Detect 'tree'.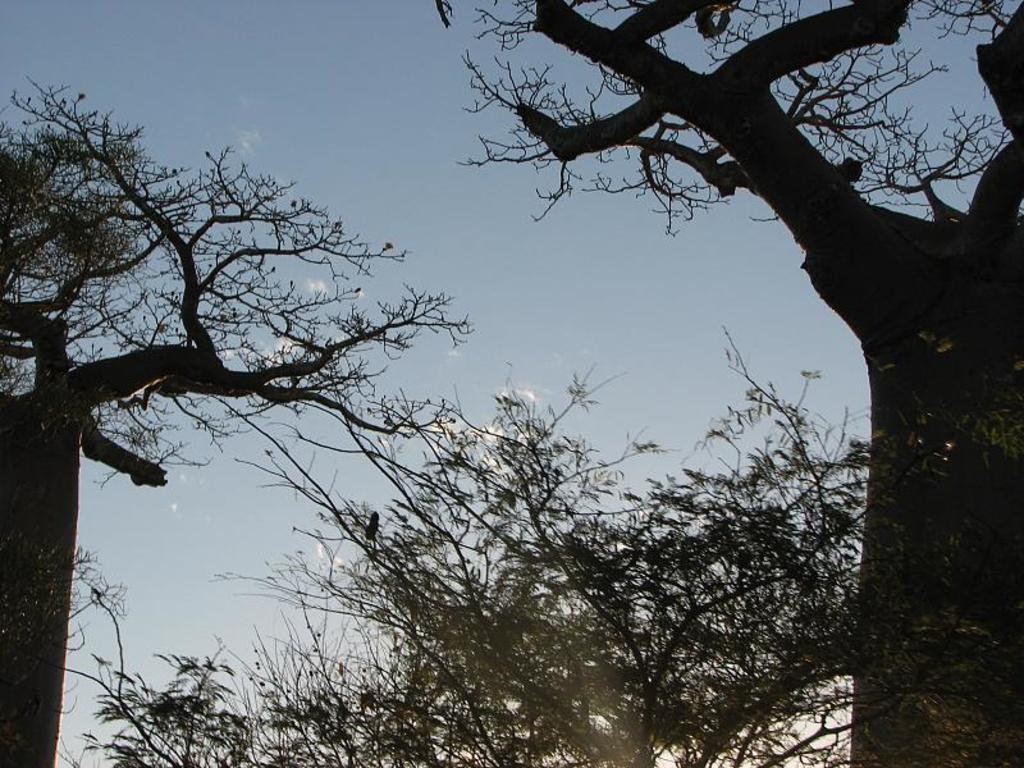
Detected at bbox(63, 351, 900, 767).
